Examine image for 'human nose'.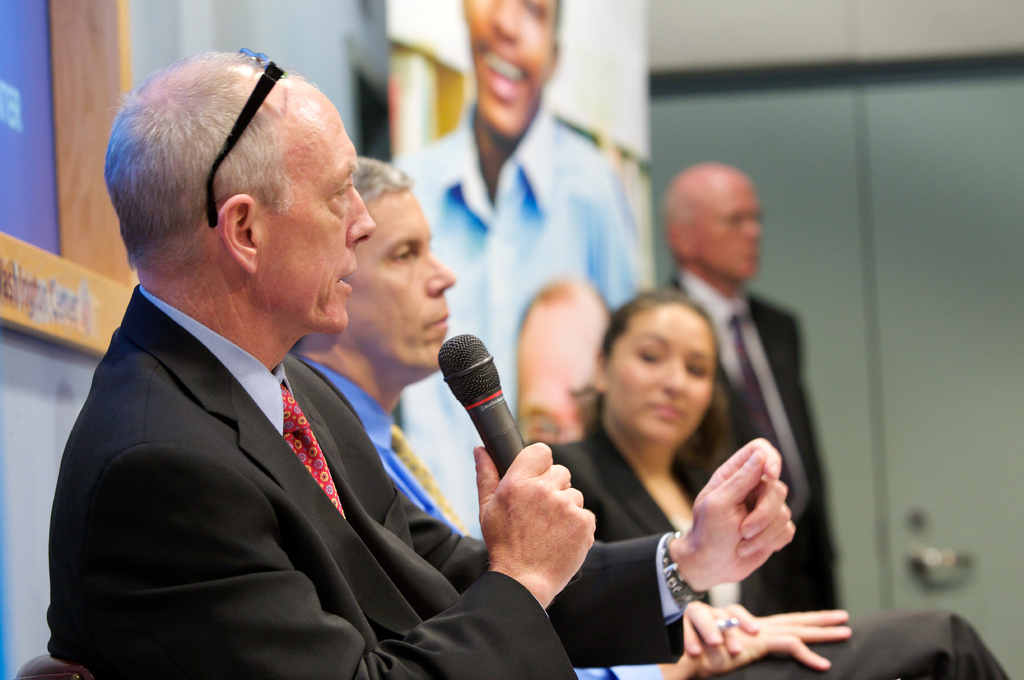
Examination result: 489 0 519 41.
